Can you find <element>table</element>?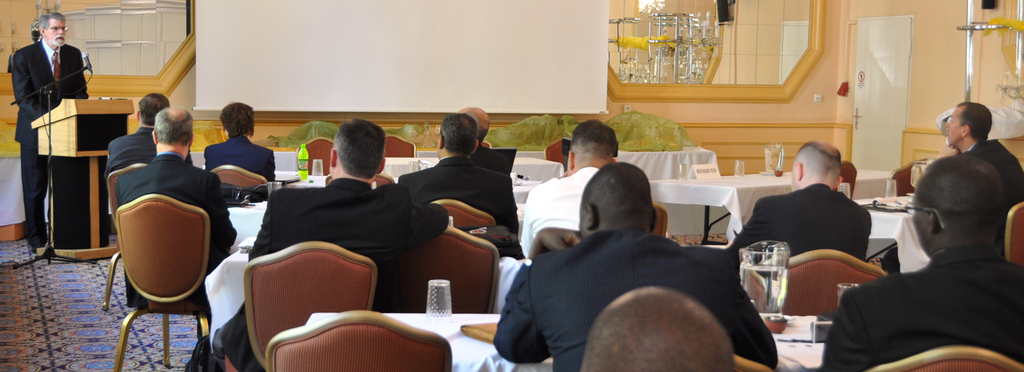
Yes, bounding box: BBox(314, 311, 836, 371).
